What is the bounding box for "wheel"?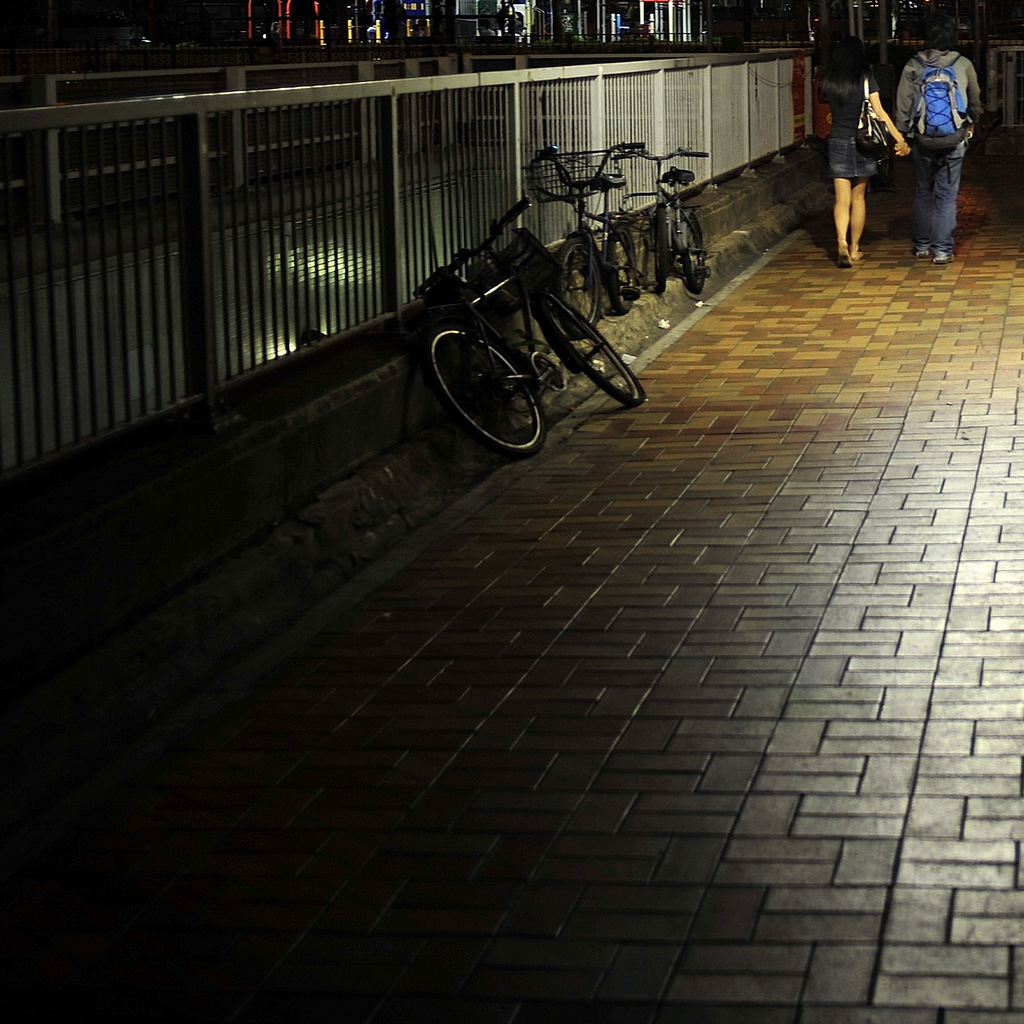
detection(676, 212, 711, 296).
